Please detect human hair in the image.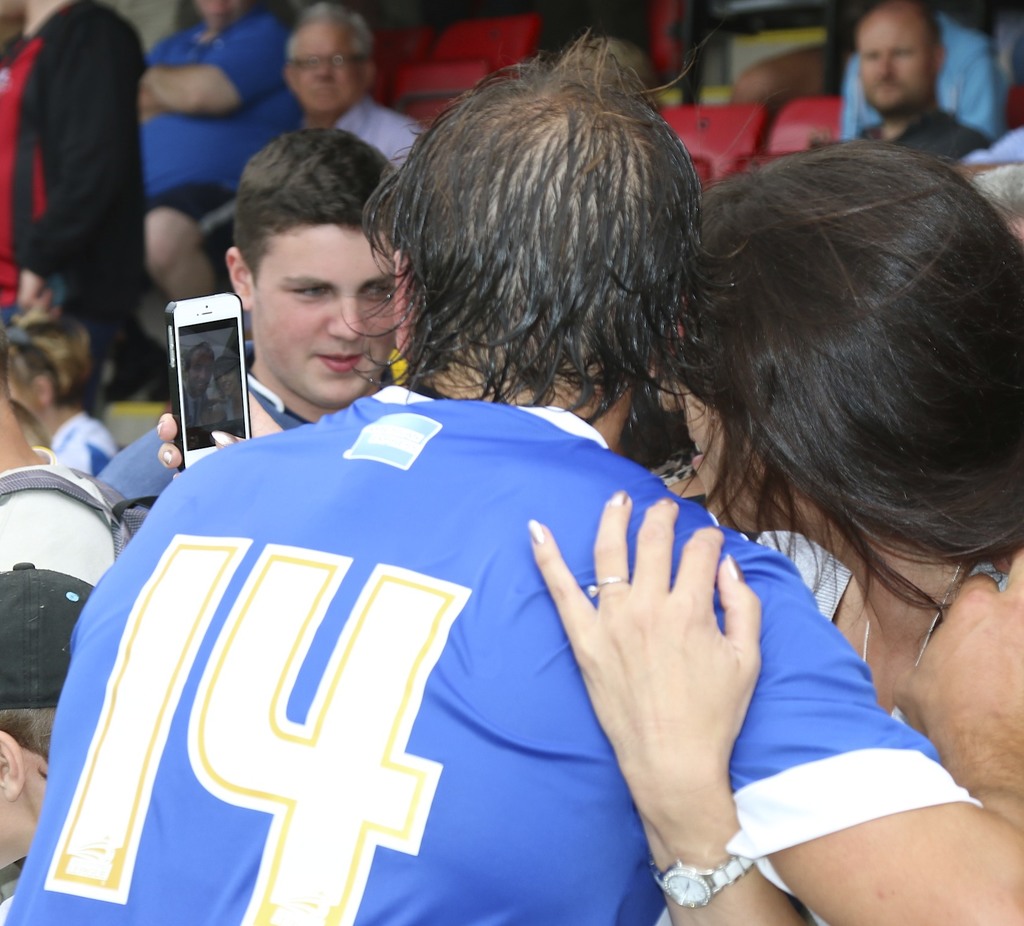
bbox=[700, 132, 1023, 632].
